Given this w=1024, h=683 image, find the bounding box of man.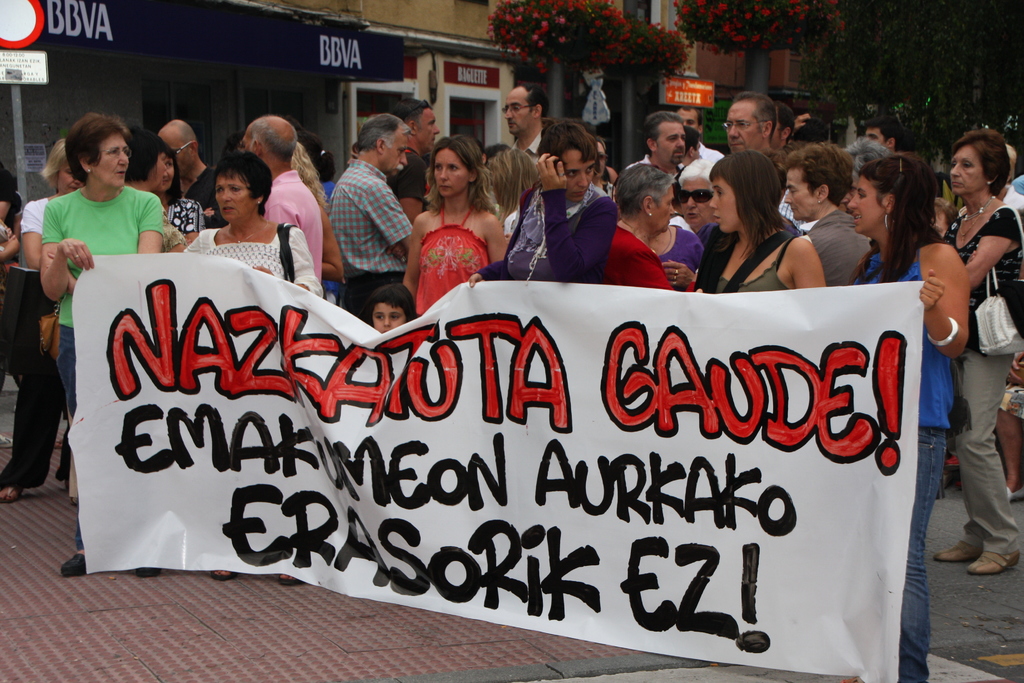
Rect(241, 115, 324, 284).
